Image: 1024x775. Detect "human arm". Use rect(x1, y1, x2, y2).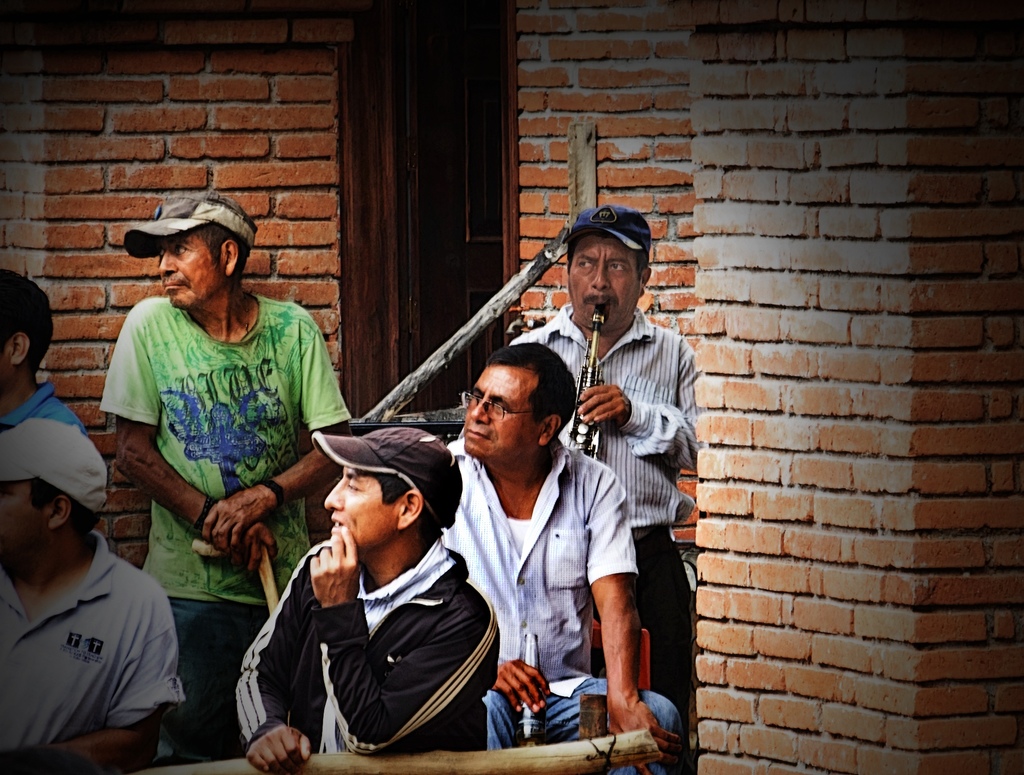
rect(205, 328, 353, 556).
